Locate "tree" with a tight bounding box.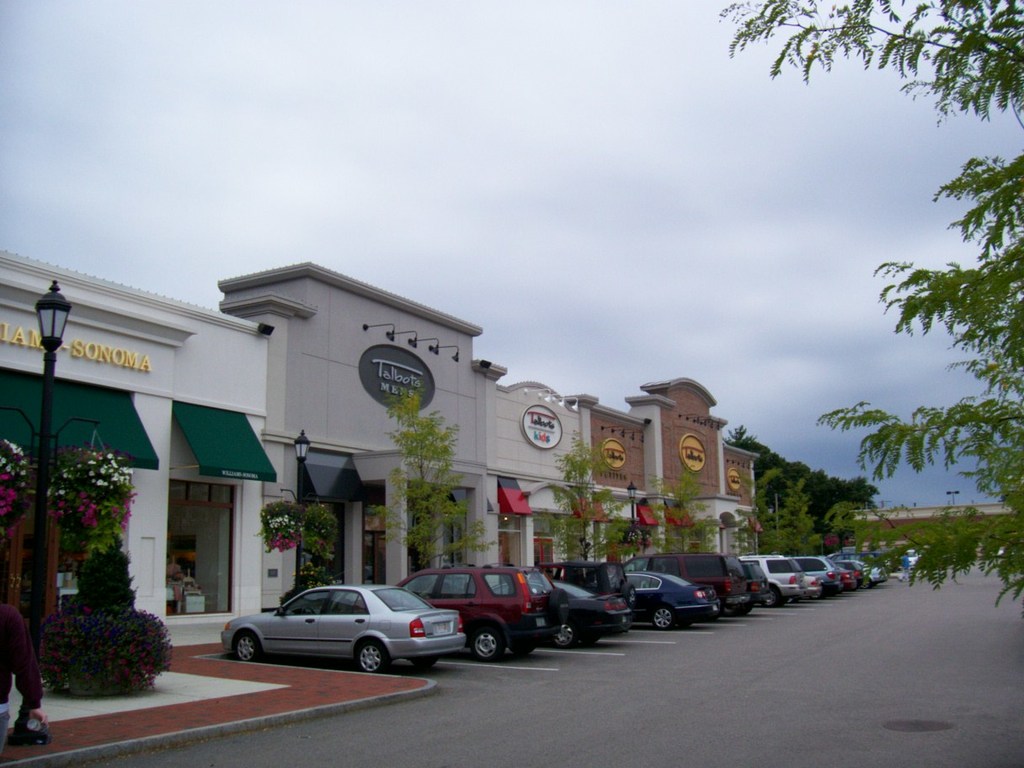
(x1=359, y1=380, x2=498, y2=572).
